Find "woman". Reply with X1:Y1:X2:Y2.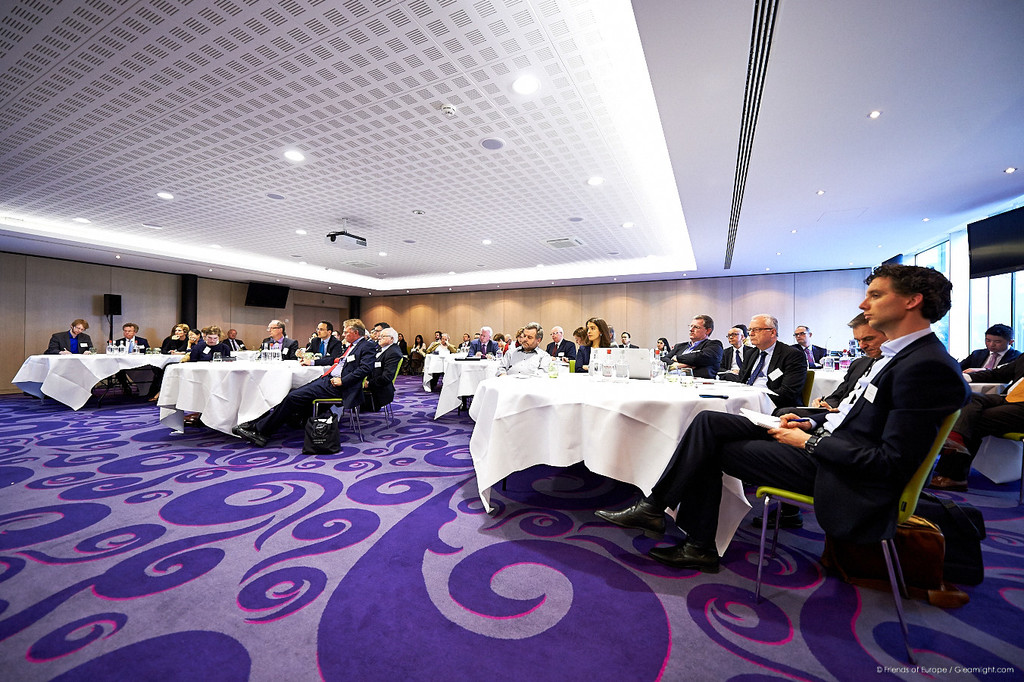
654:337:672:355.
